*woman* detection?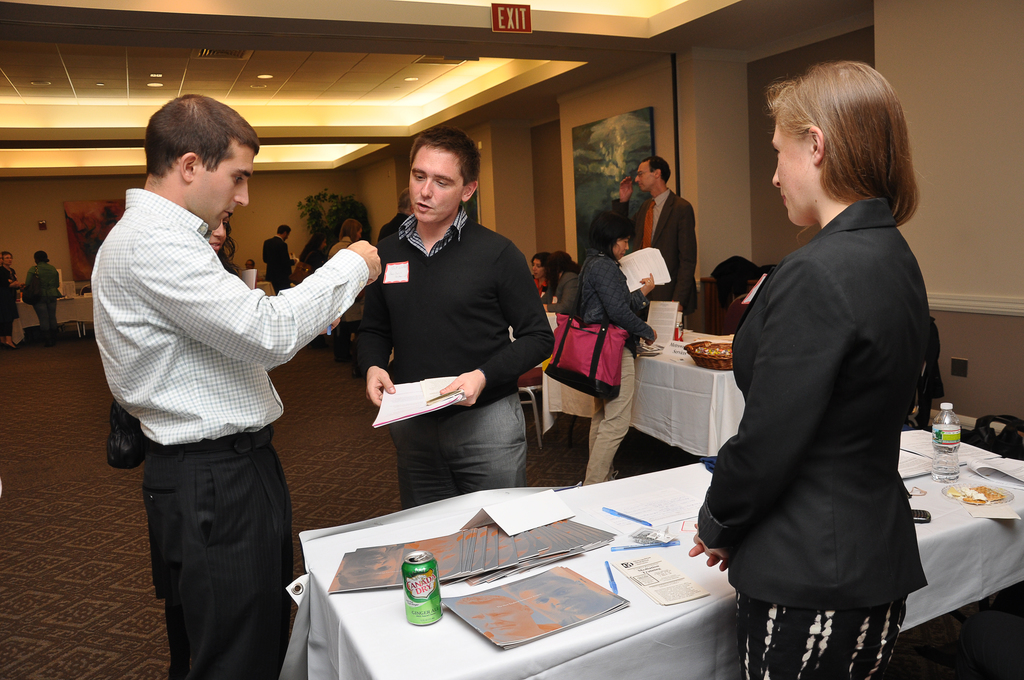
bbox(22, 250, 66, 346)
